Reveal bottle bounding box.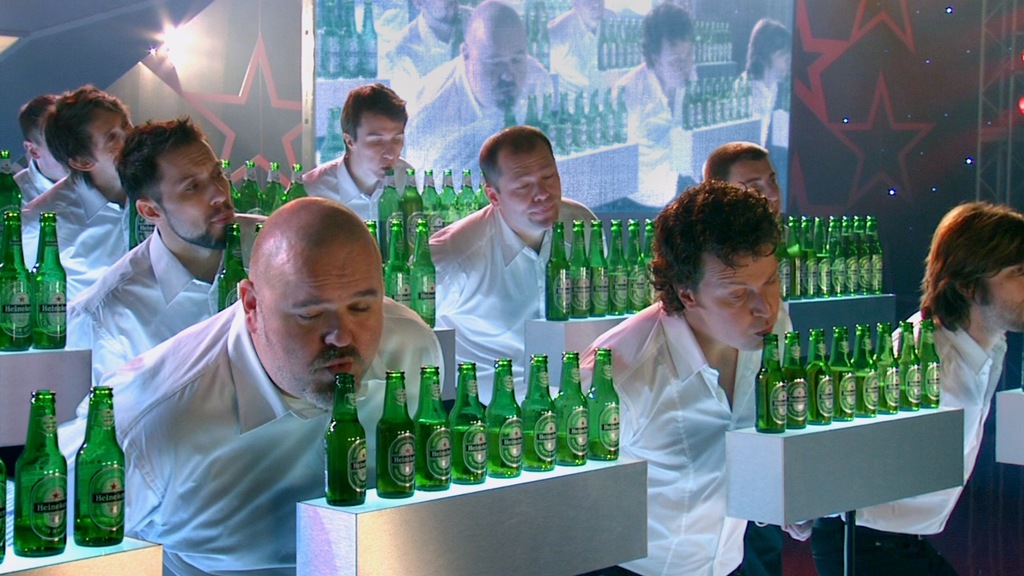
Revealed: (554,353,588,468).
